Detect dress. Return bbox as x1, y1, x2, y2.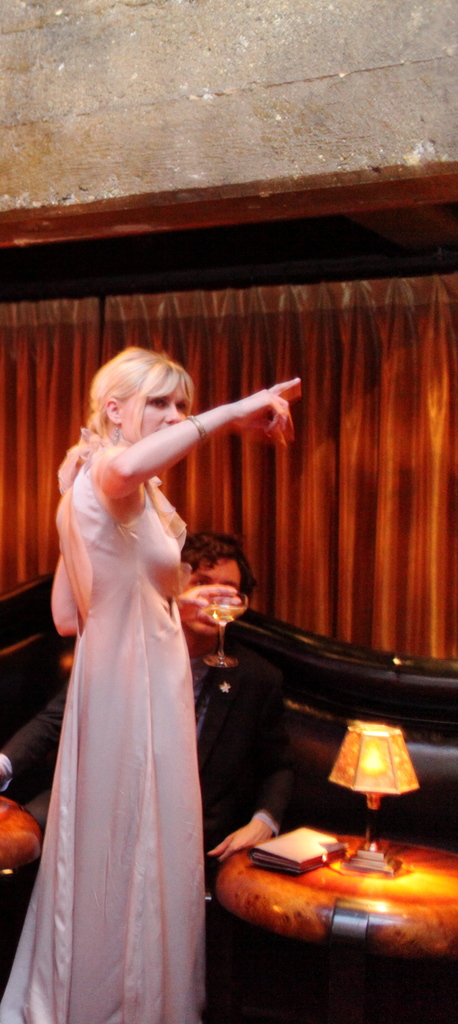
0, 458, 213, 1023.
